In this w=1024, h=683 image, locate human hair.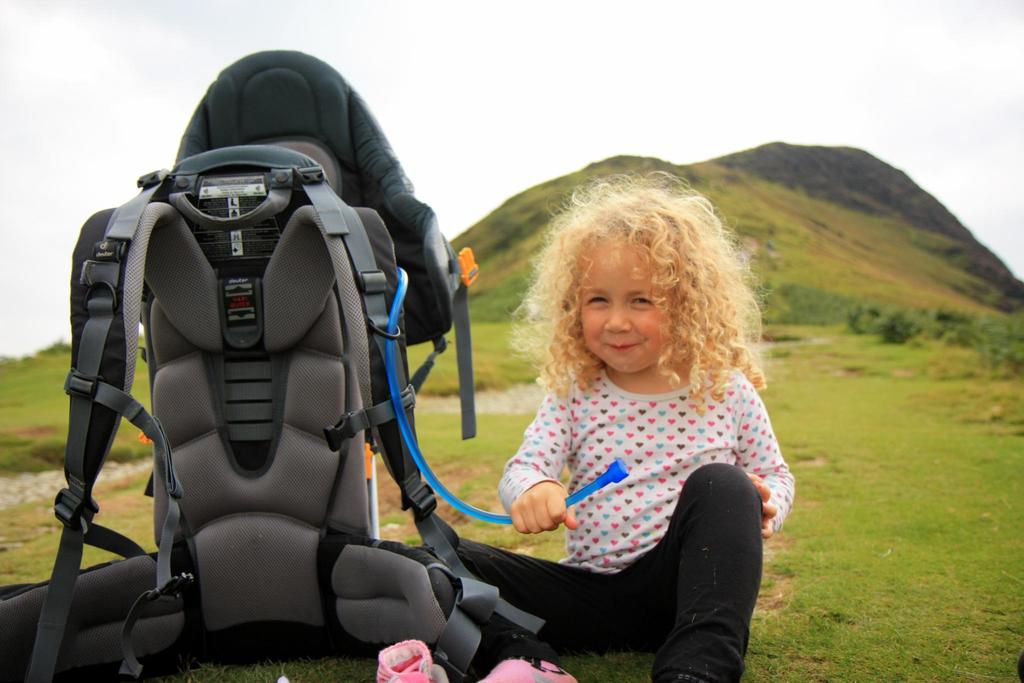
Bounding box: rect(527, 181, 742, 407).
